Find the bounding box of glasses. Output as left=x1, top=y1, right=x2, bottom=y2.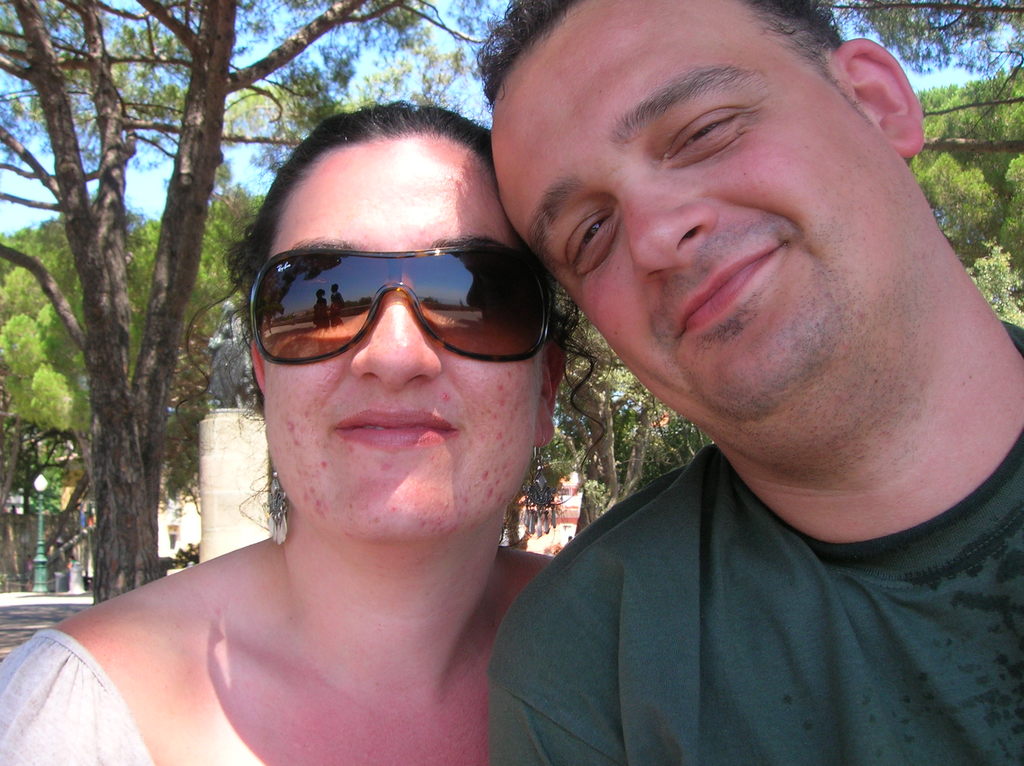
left=245, top=250, right=556, bottom=367.
